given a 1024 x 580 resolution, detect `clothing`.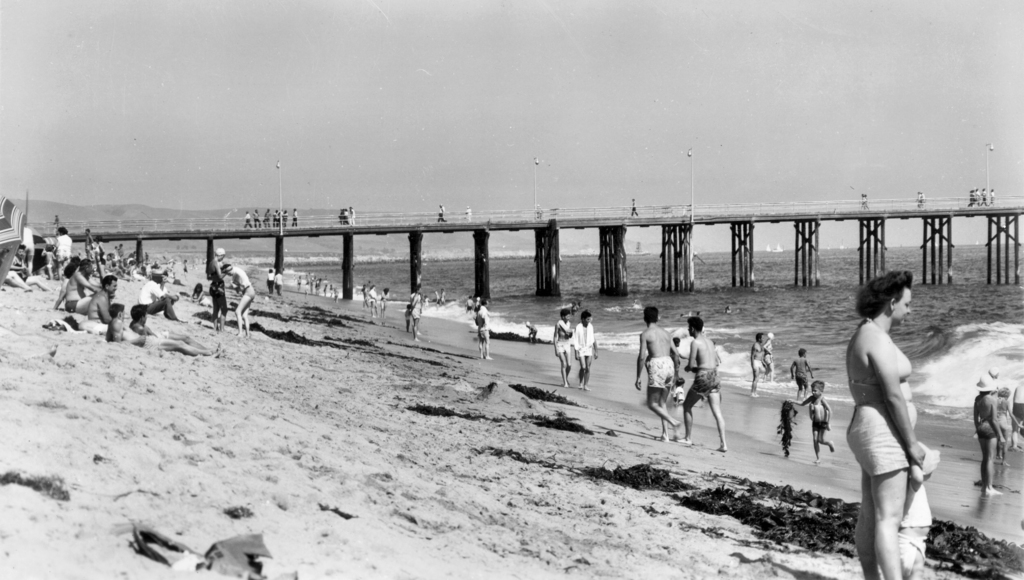
<box>53,232,71,274</box>.
